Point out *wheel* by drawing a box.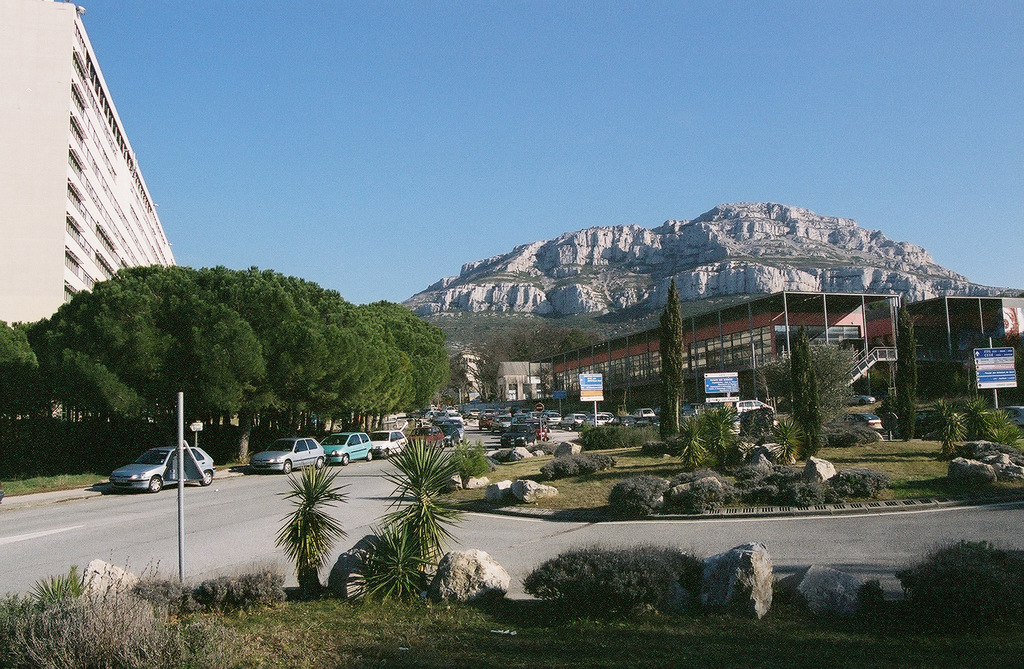
(left=195, top=466, right=217, bottom=488).
